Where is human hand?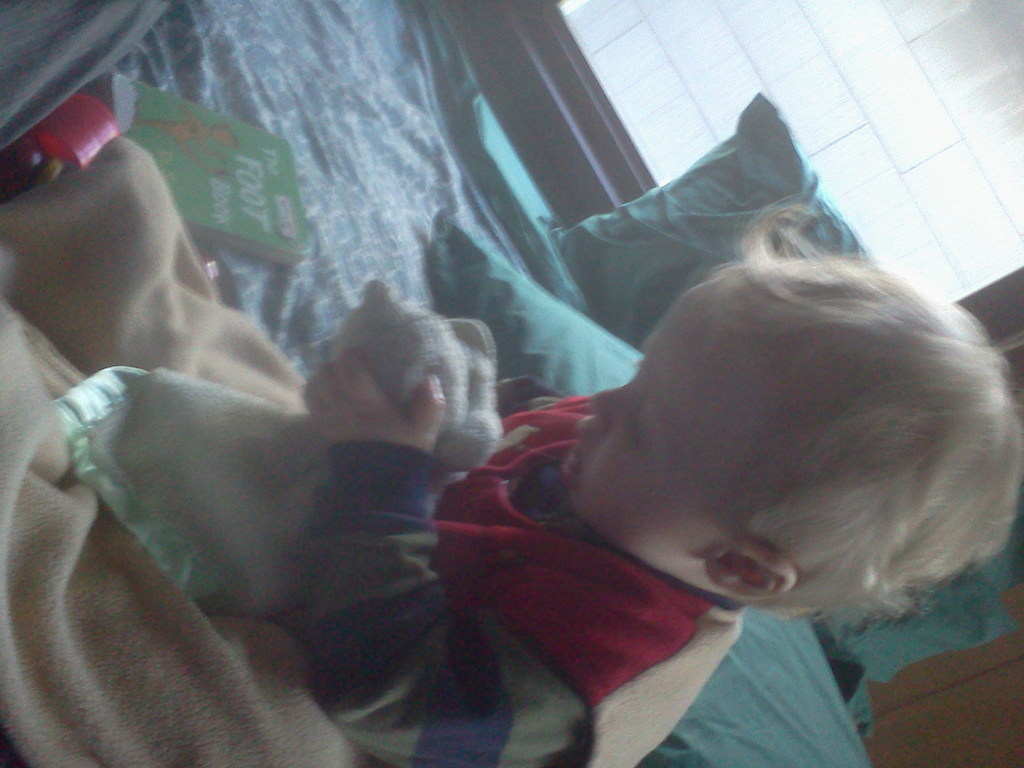
300:345:447:455.
